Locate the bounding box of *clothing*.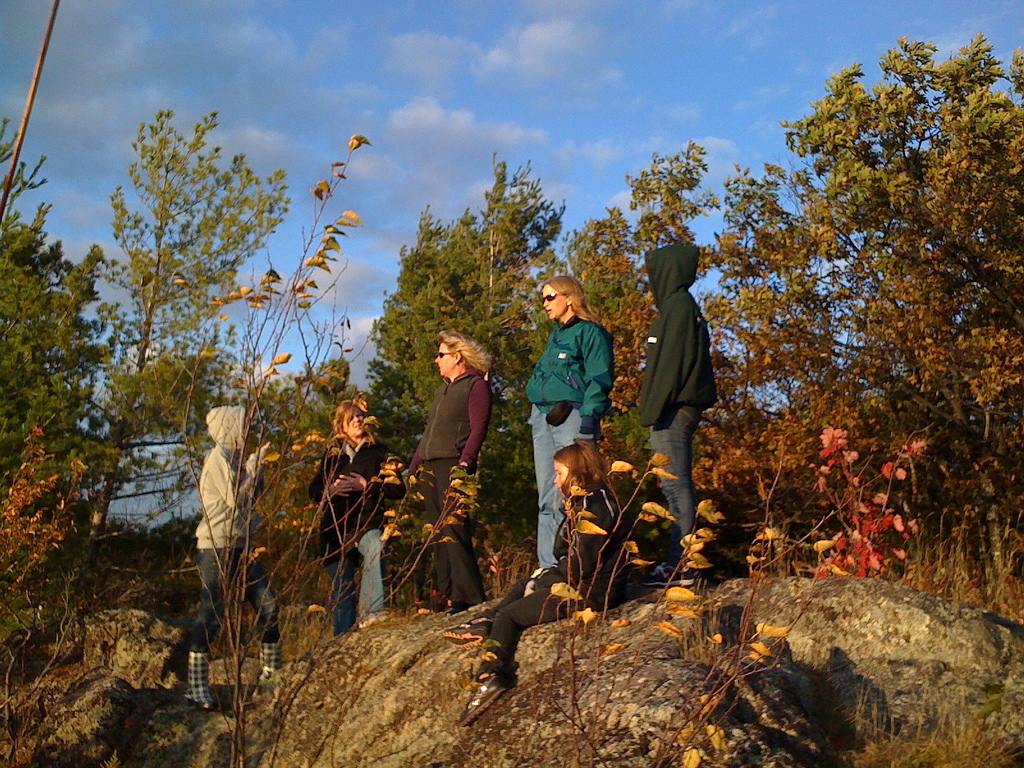
Bounding box: (468, 488, 680, 678).
